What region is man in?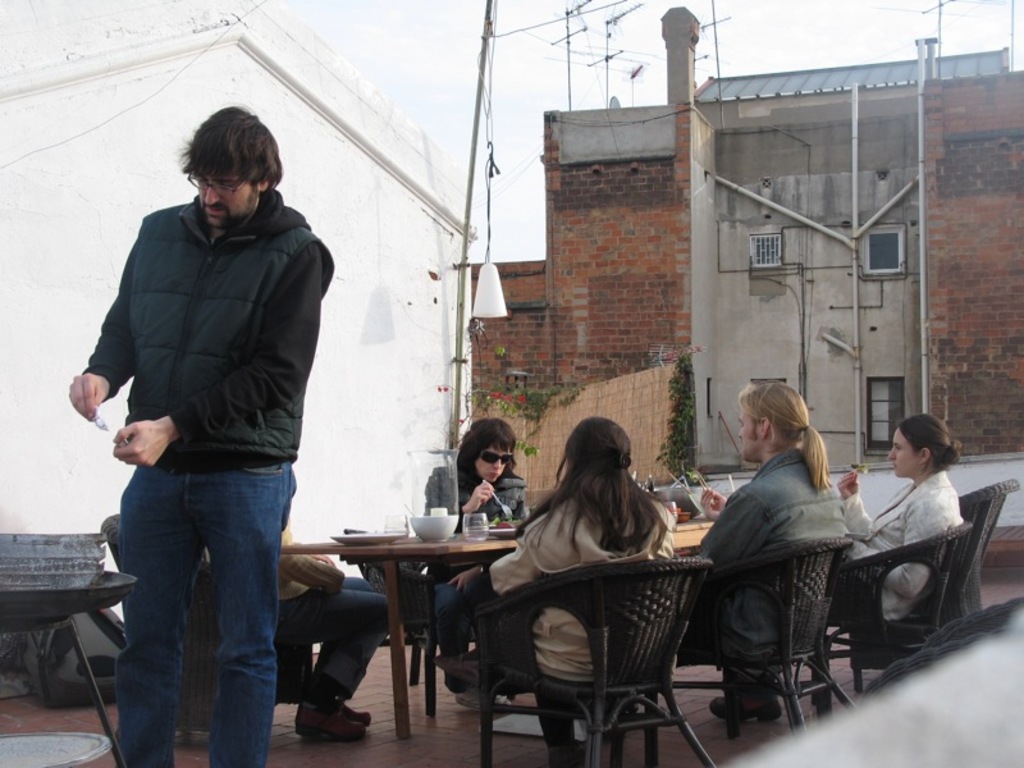
locate(681, 380, 847, 719).
